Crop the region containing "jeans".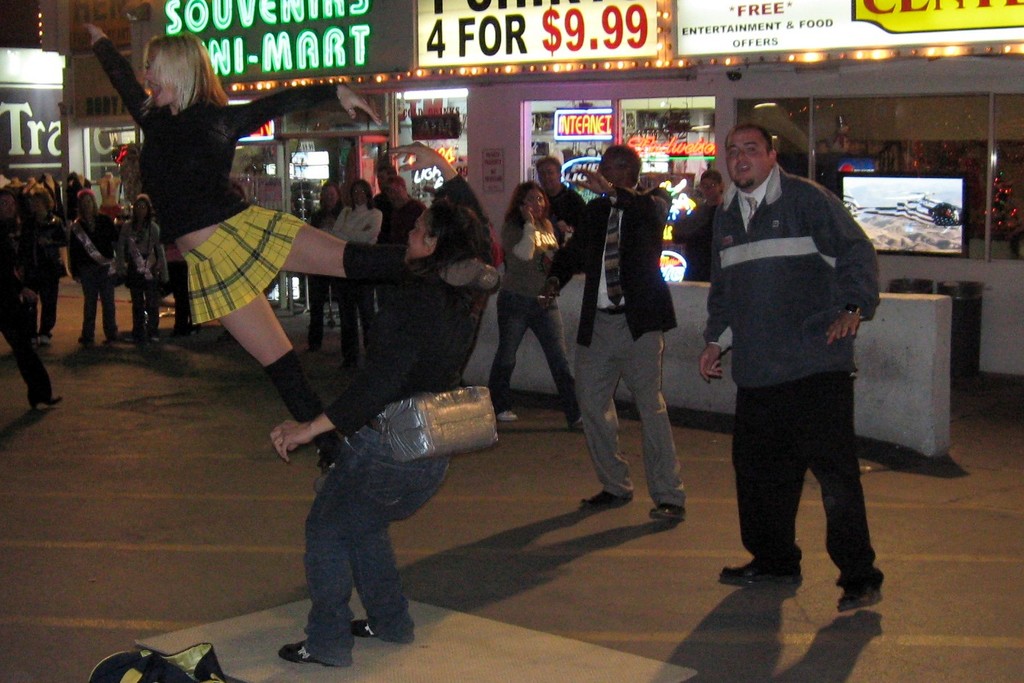
Crop region: l=131, t=274, r=157, b=336.
